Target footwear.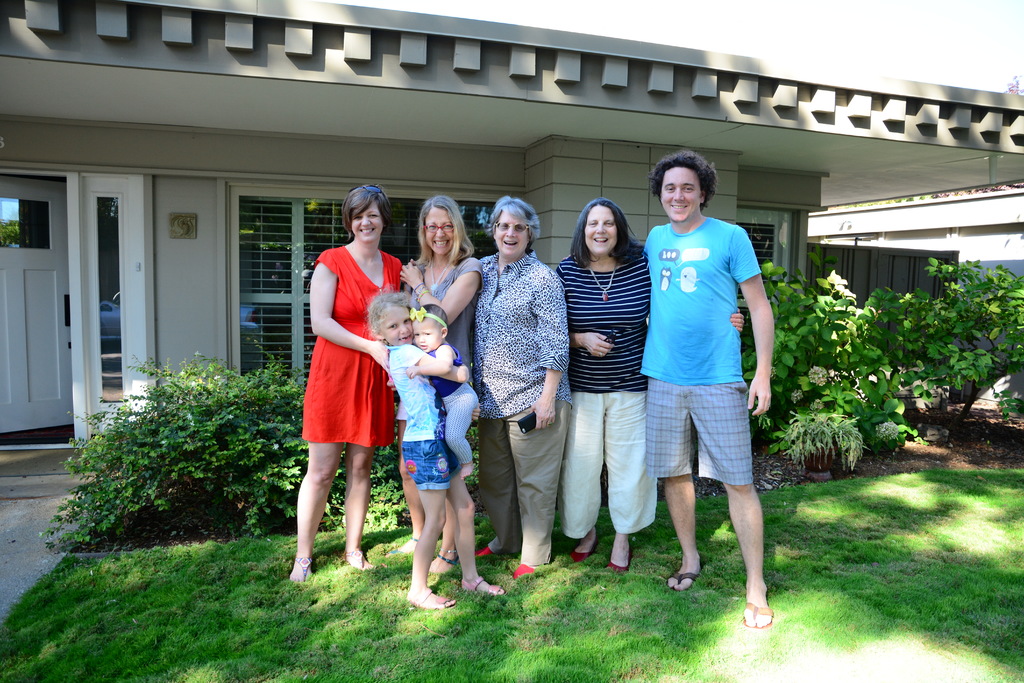
Target region: 294:561:310:588.
